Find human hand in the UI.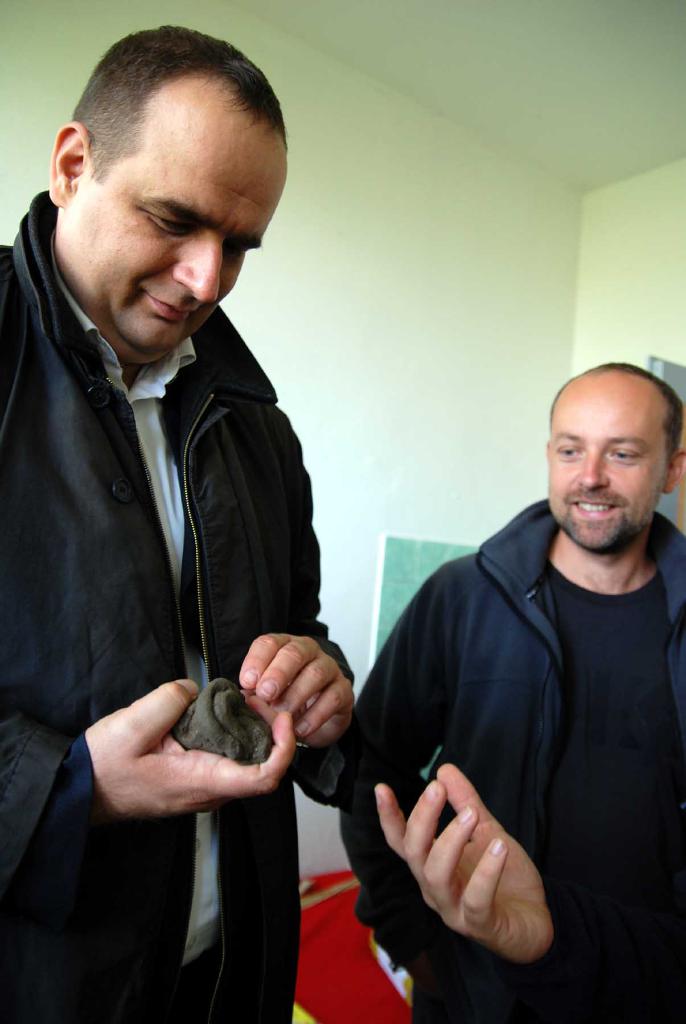
UI element at [85,675,298,825].
